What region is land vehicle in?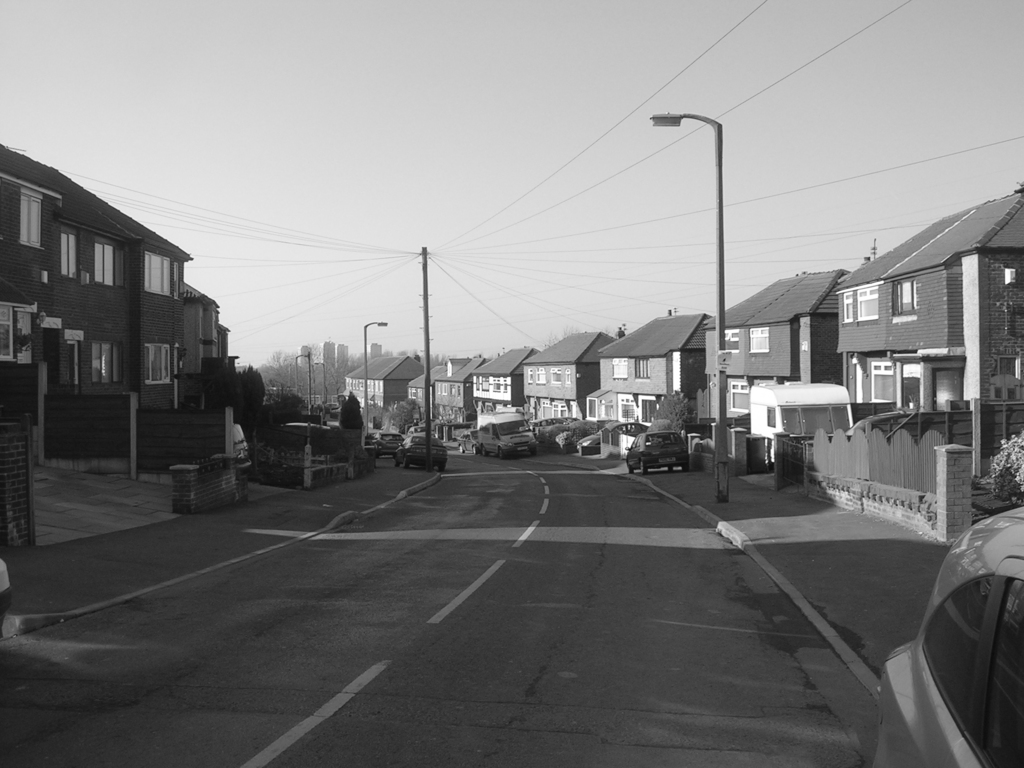
<bbox>624, 428, 688, 477</bbox>.
